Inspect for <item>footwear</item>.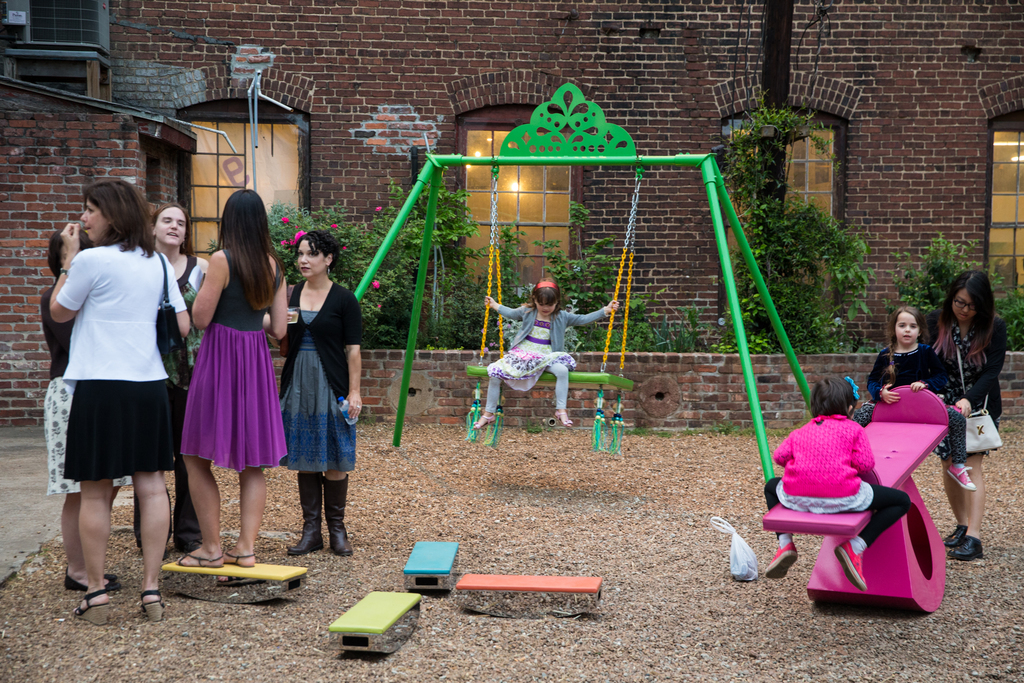
Inspection: pyautogui.locateOnScreen(172, 548, 221, 570).
